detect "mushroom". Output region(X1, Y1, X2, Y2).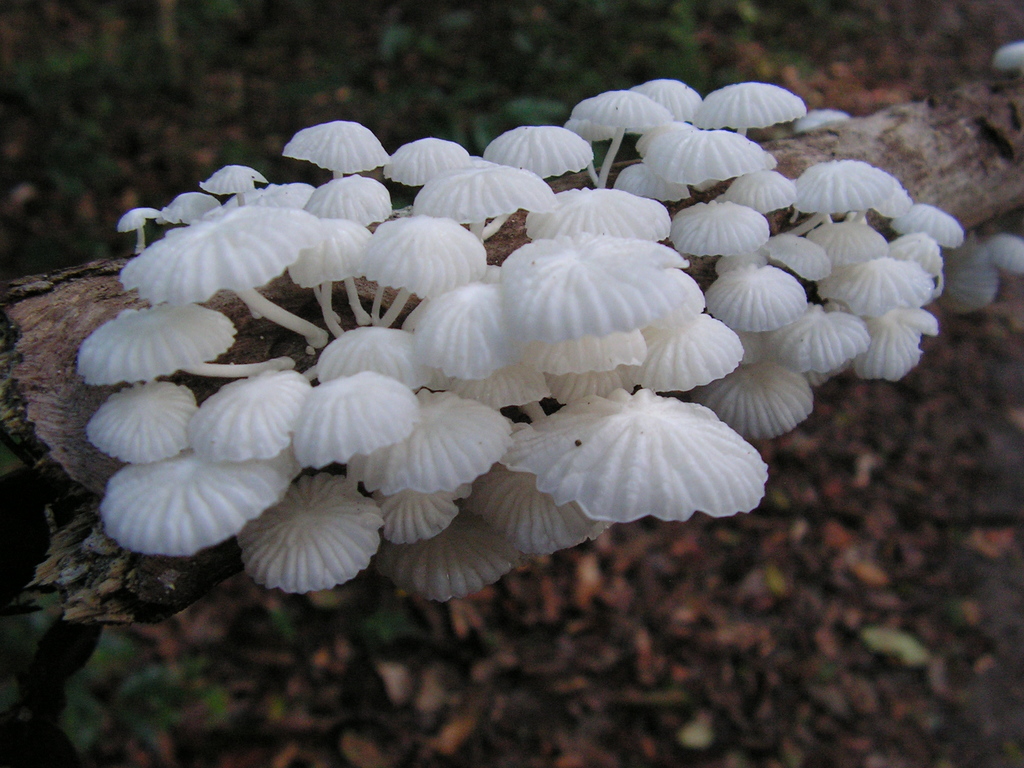
region(996, 40, 1023, 77).
